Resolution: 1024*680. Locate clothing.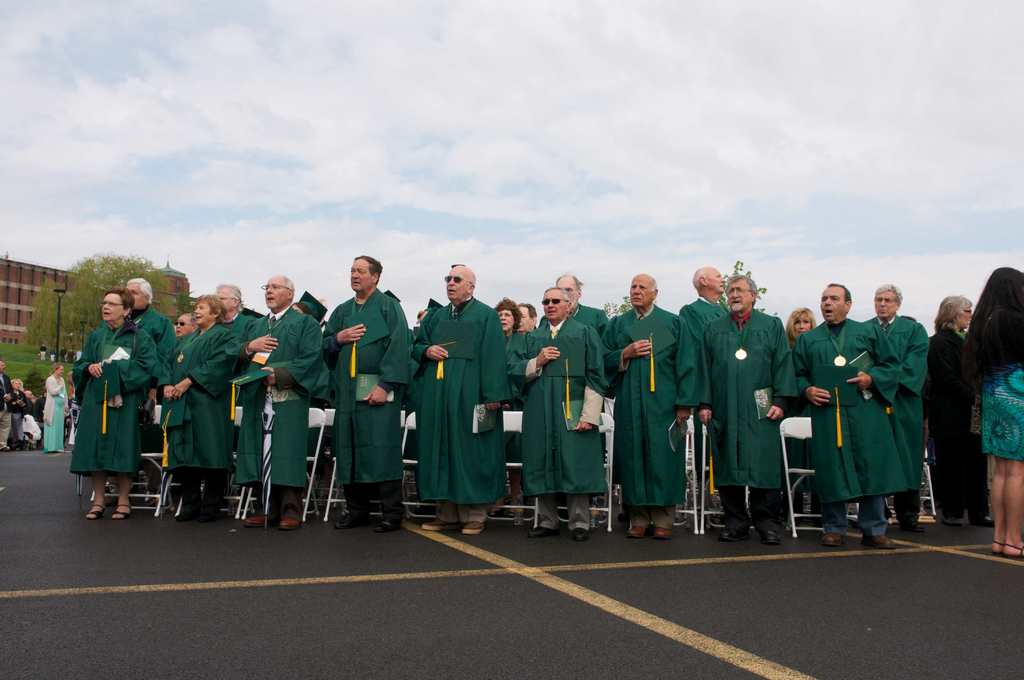
<box>778,312,903,532</box>.
